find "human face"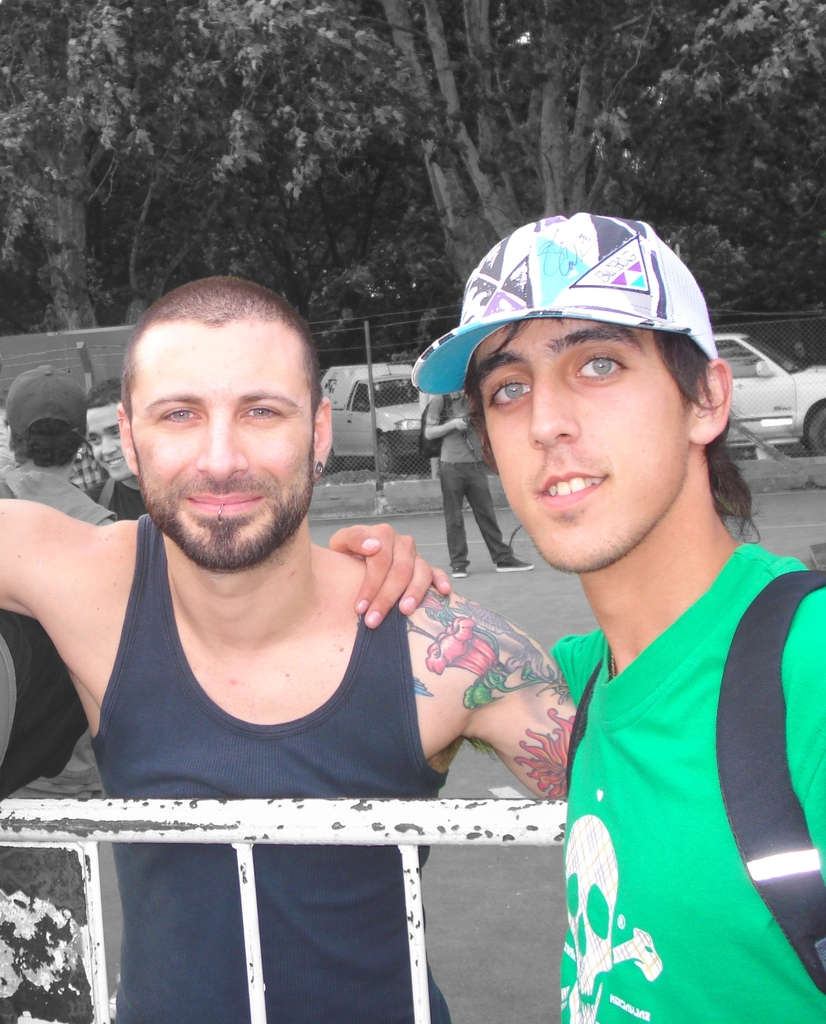
88 403 132 481
